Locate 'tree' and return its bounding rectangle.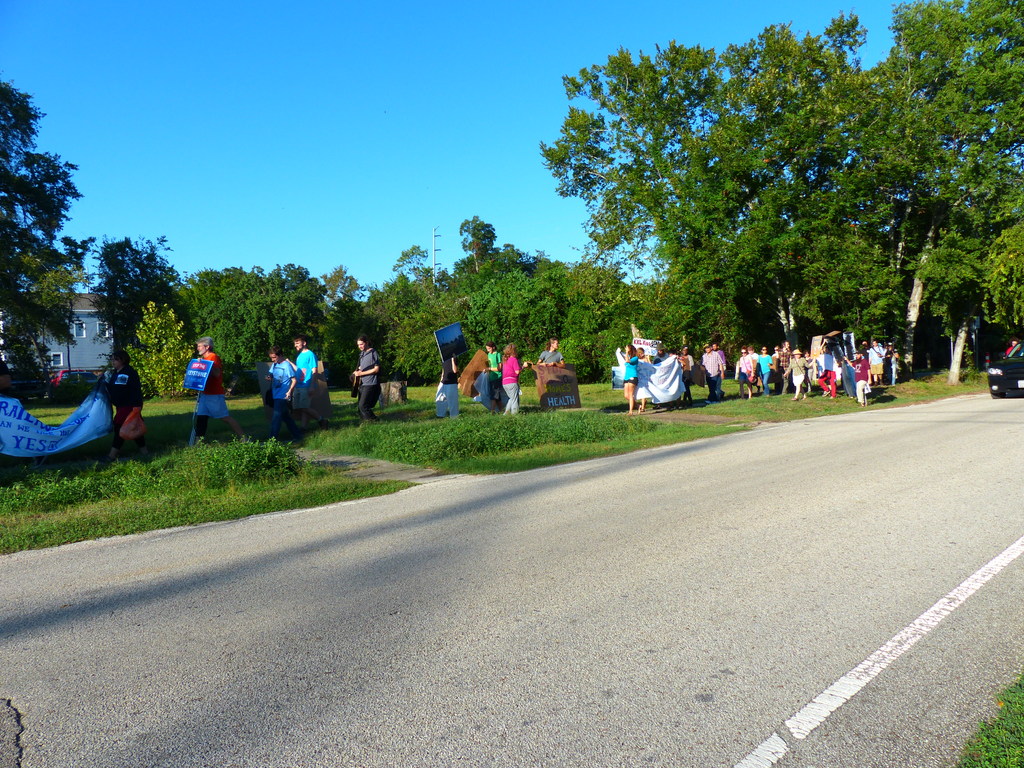
<bbox>2, 86, 89, 373</bbox>.
